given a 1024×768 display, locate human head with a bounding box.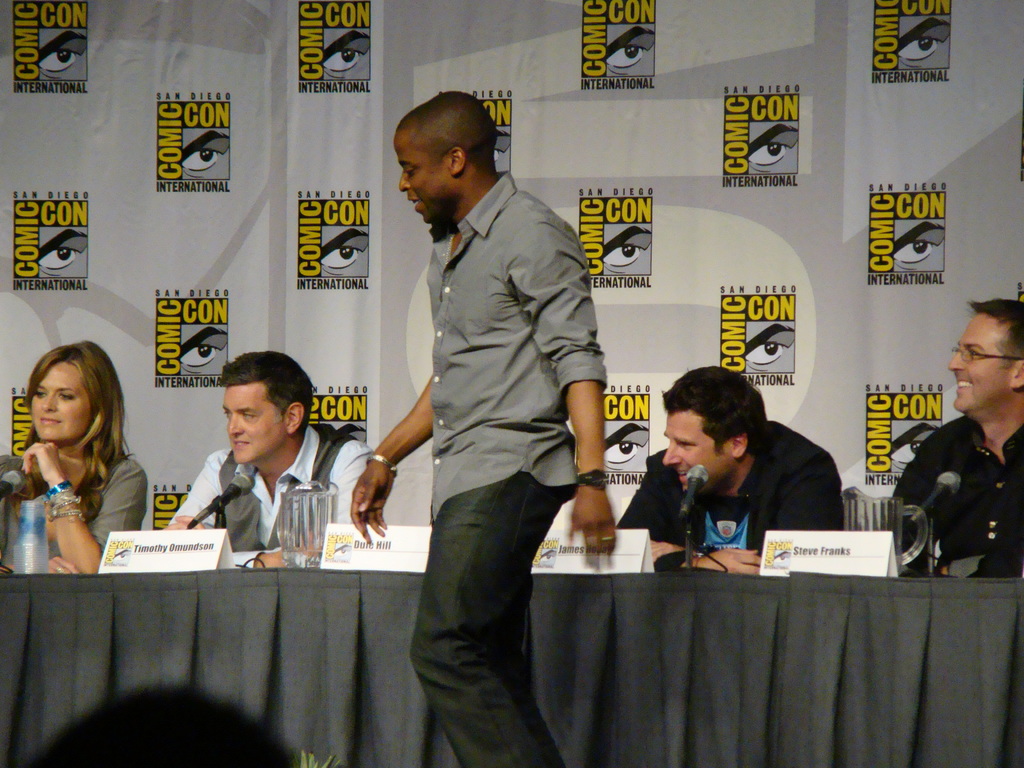
Located: [221,349,314,468].
